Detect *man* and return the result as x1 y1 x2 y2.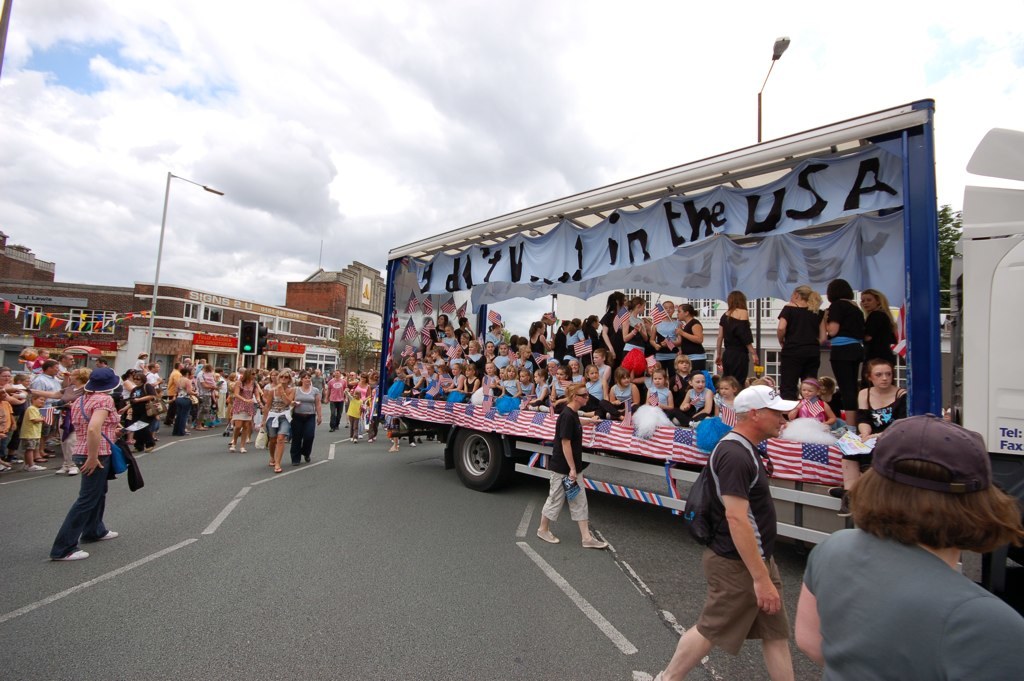
327 369 350 428.
